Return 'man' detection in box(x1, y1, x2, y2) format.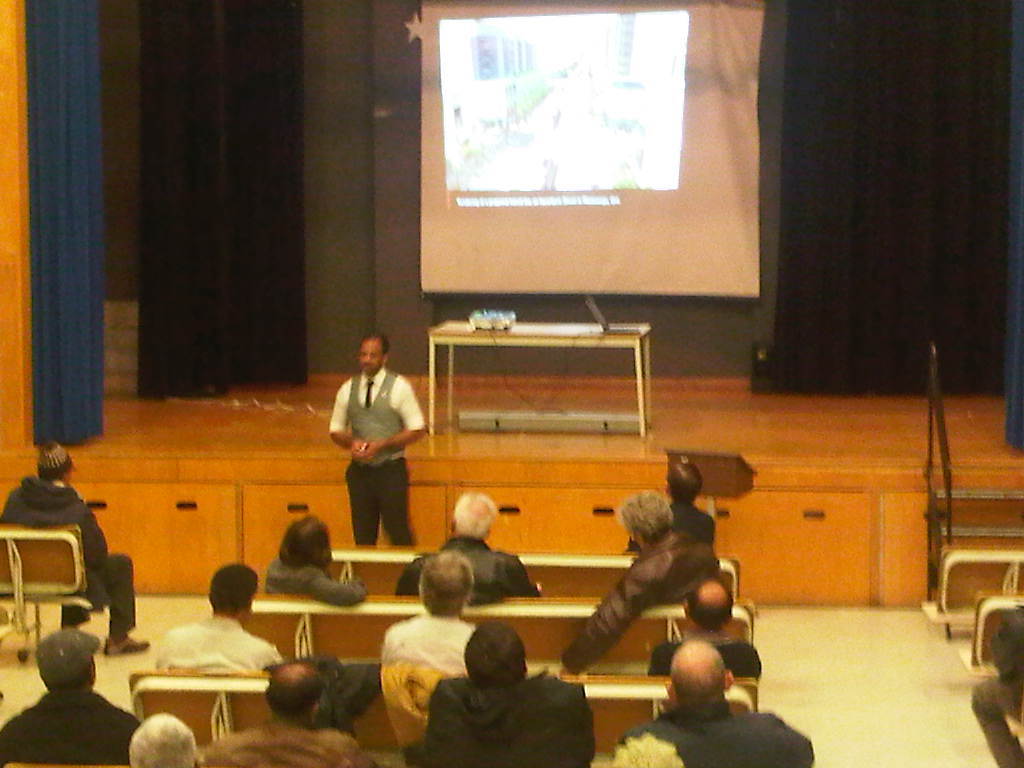
box(148, 558, 280, 669).
